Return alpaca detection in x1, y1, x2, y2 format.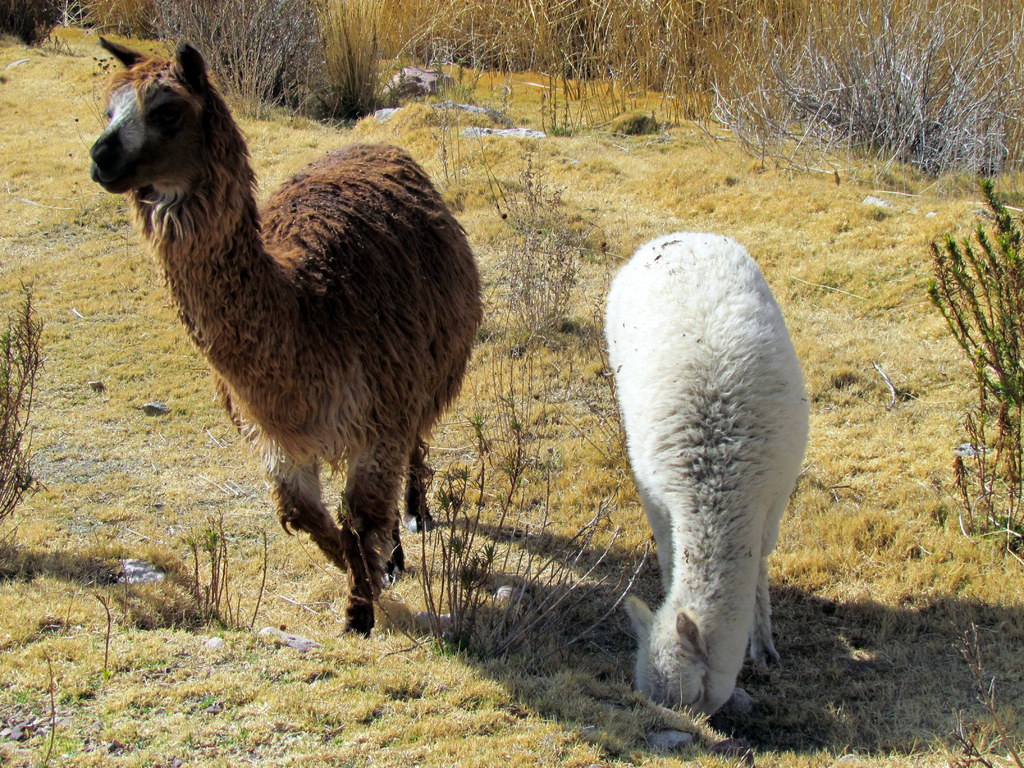
91, 35, 486, 640.
